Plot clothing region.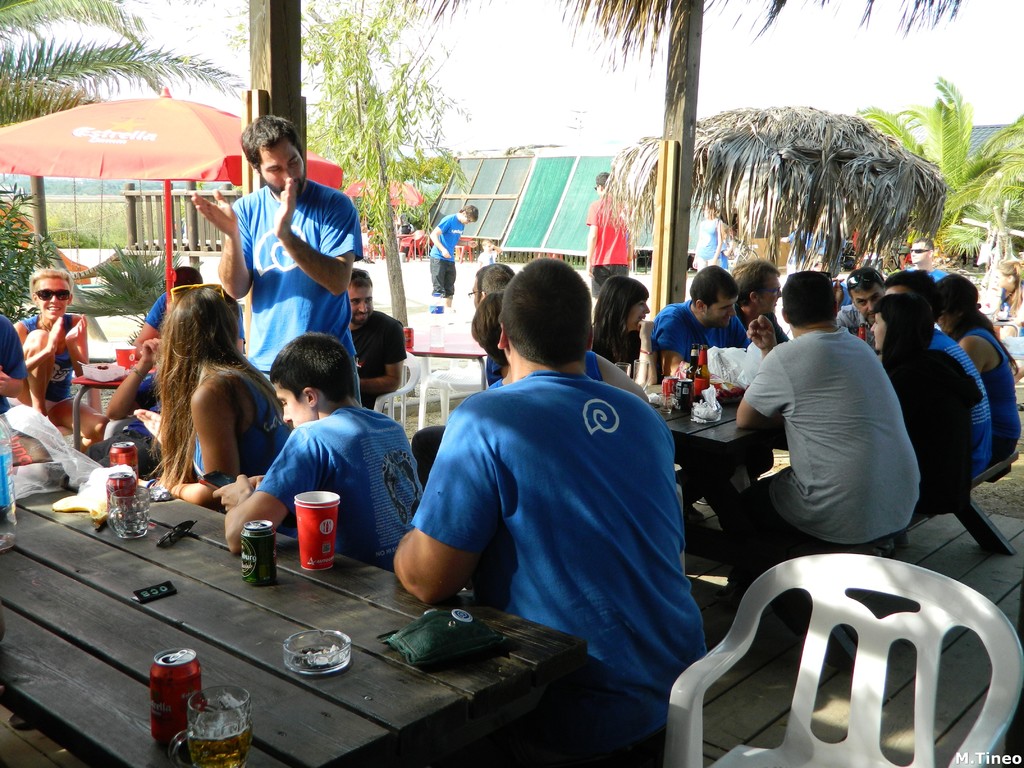
Plotted at 480 353 509 385.
